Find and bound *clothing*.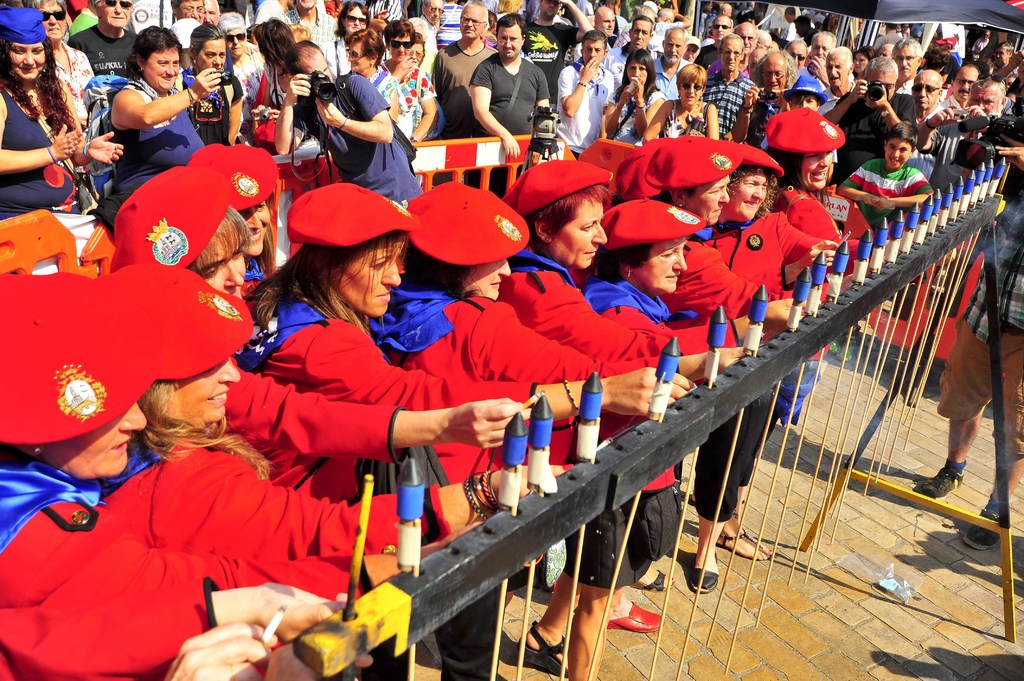
Bound: bbox(112, 254, 266, 380).
